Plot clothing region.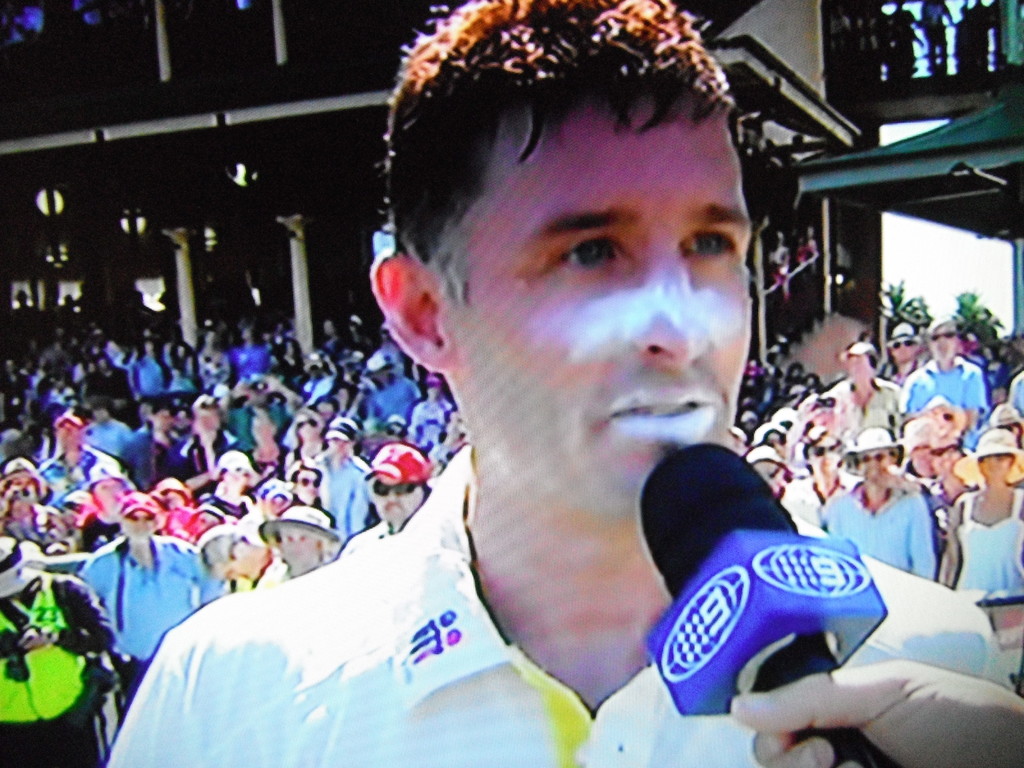
Plotted at 0, 554, 116, 767.
